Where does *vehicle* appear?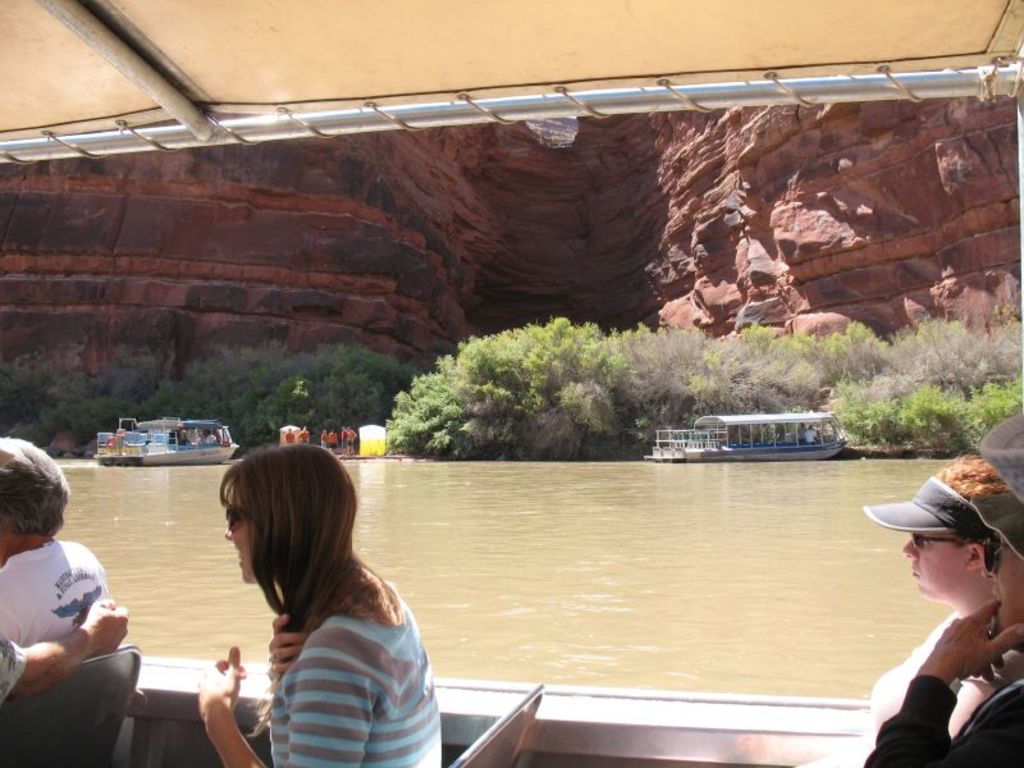
Appears at x1=0, y1=0, x2=1023, y2=767.
